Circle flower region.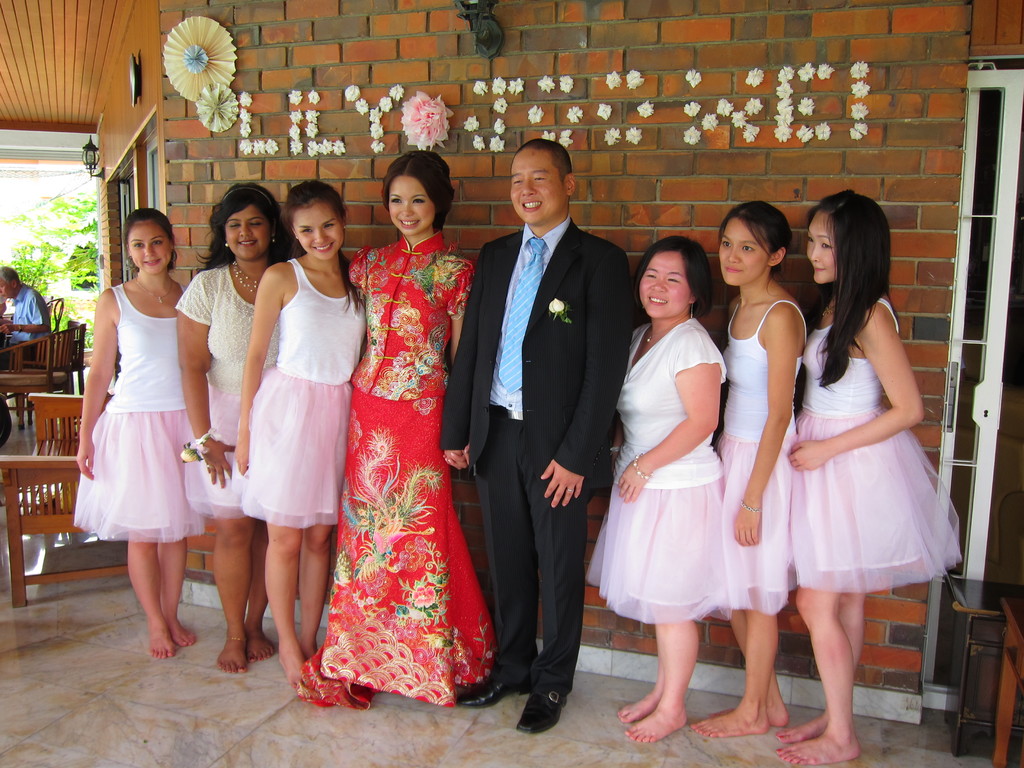
Region: select_region(742, 123, 760, 144).
